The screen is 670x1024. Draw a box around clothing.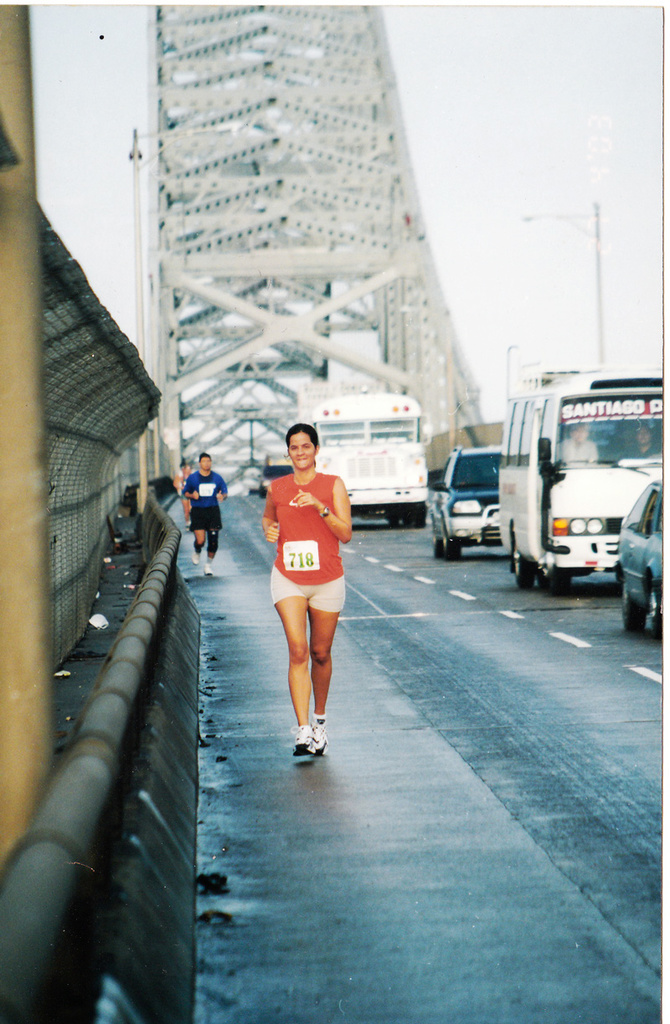
bbox=(174, 466, 232, 537).
